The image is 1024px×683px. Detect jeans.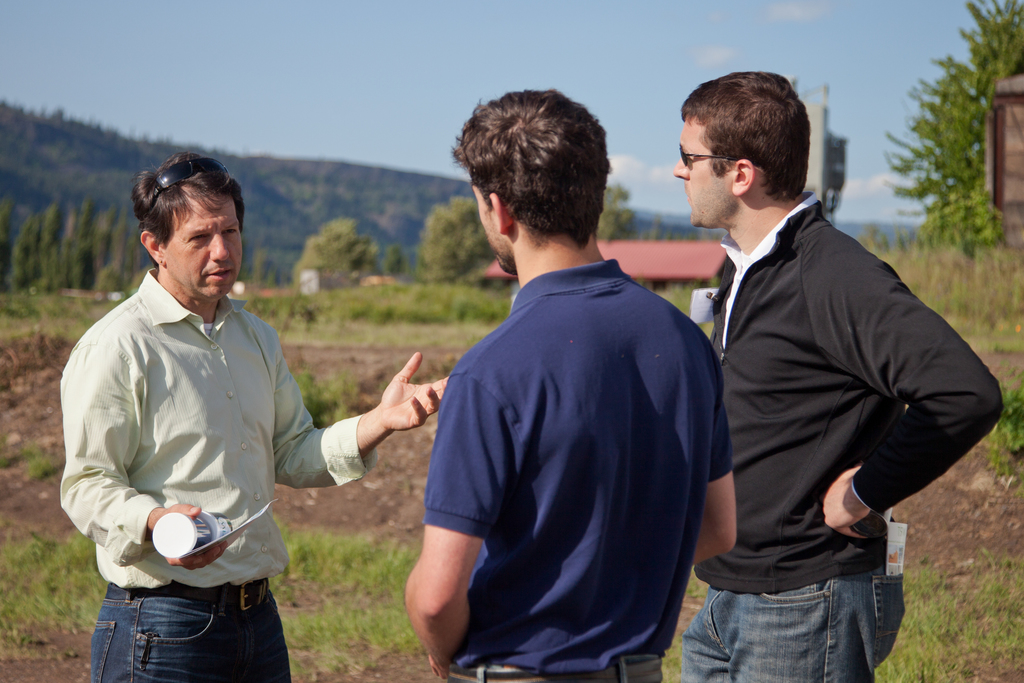
Detection: [448, 657, 667, 682].
